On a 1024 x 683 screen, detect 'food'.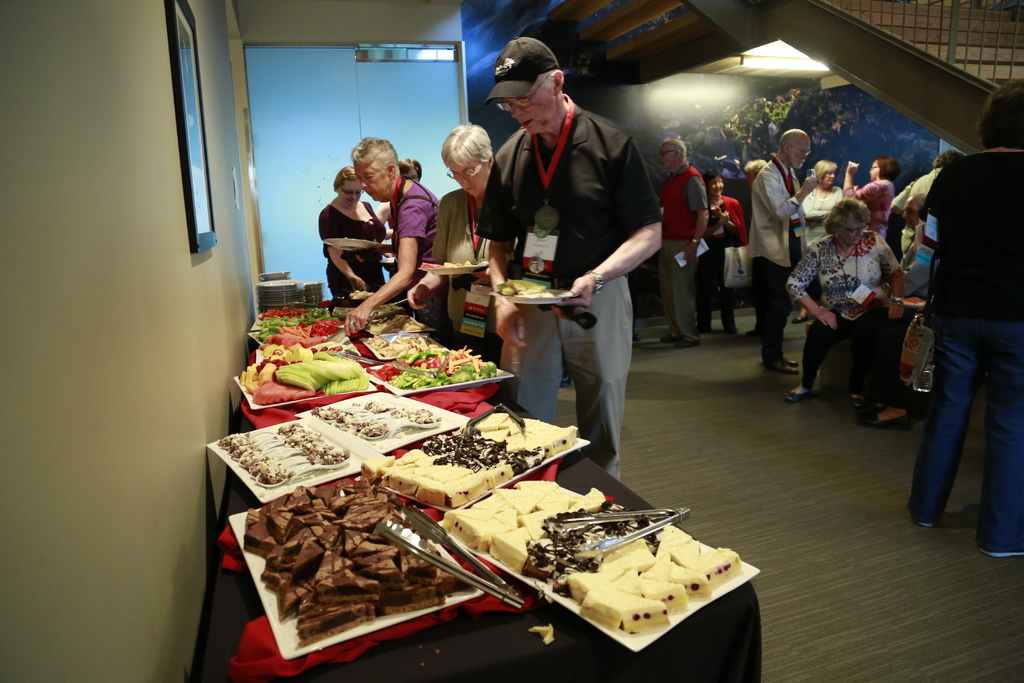
529:621:562:644.
